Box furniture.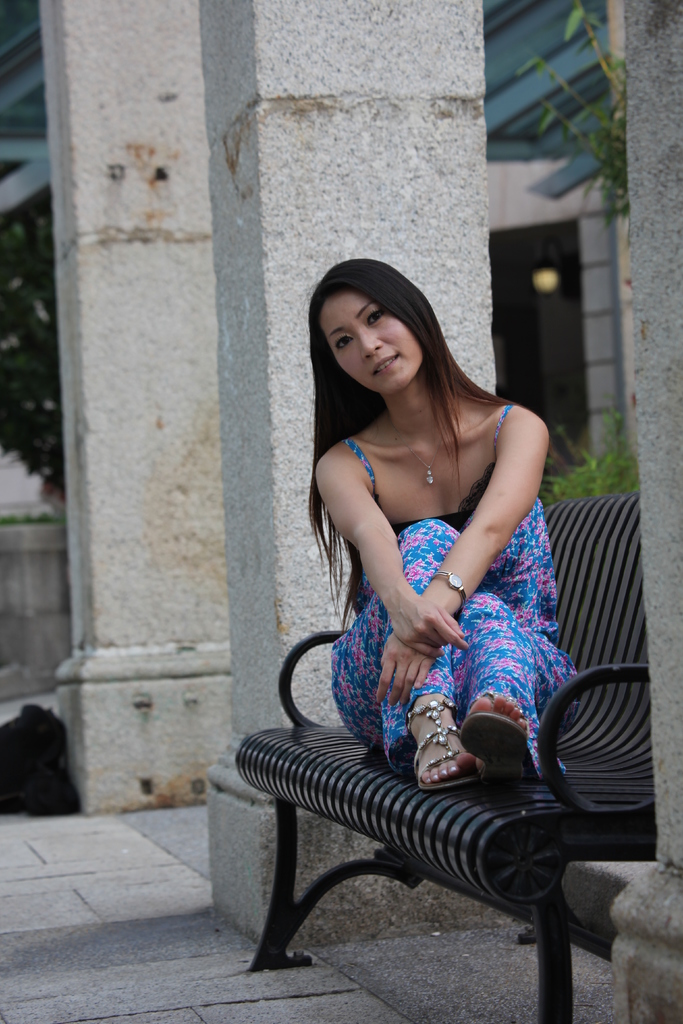
[left=236, top=493, right=656, bottom=1023].
